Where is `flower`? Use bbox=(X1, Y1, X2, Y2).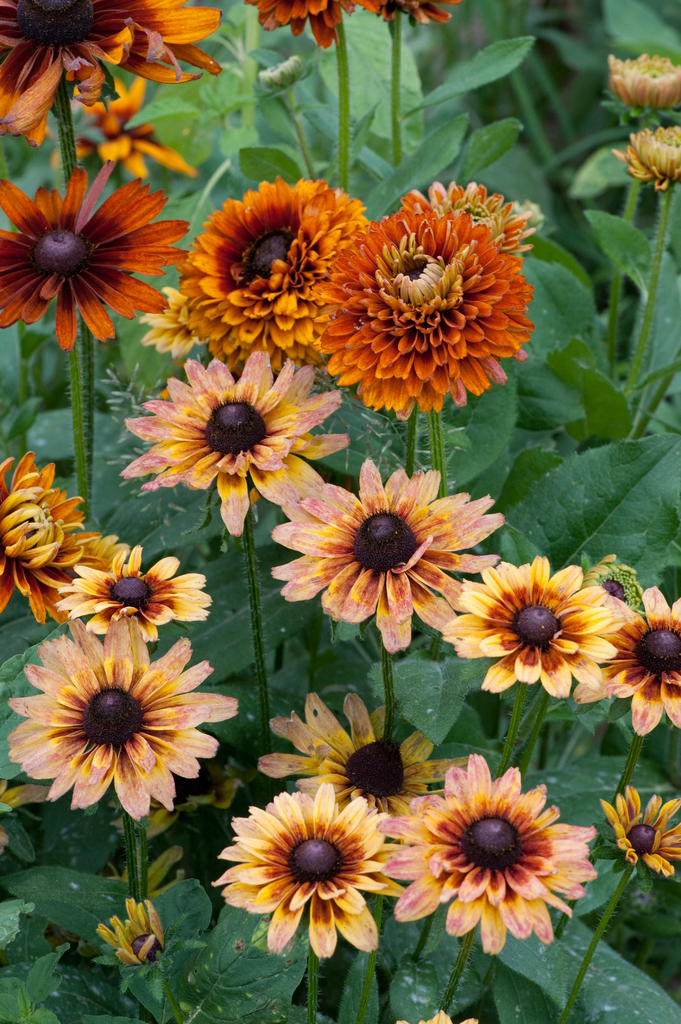
bbox=(257, 0, 465, 38).
